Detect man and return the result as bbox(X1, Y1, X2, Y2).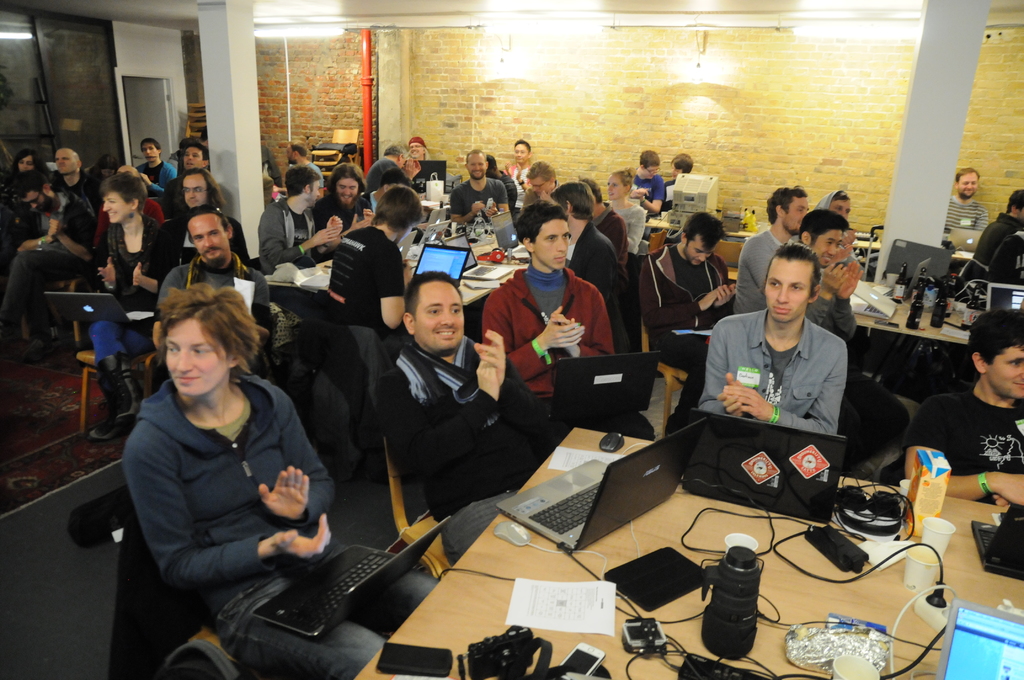
bbox(113, 163, 143, 181).
